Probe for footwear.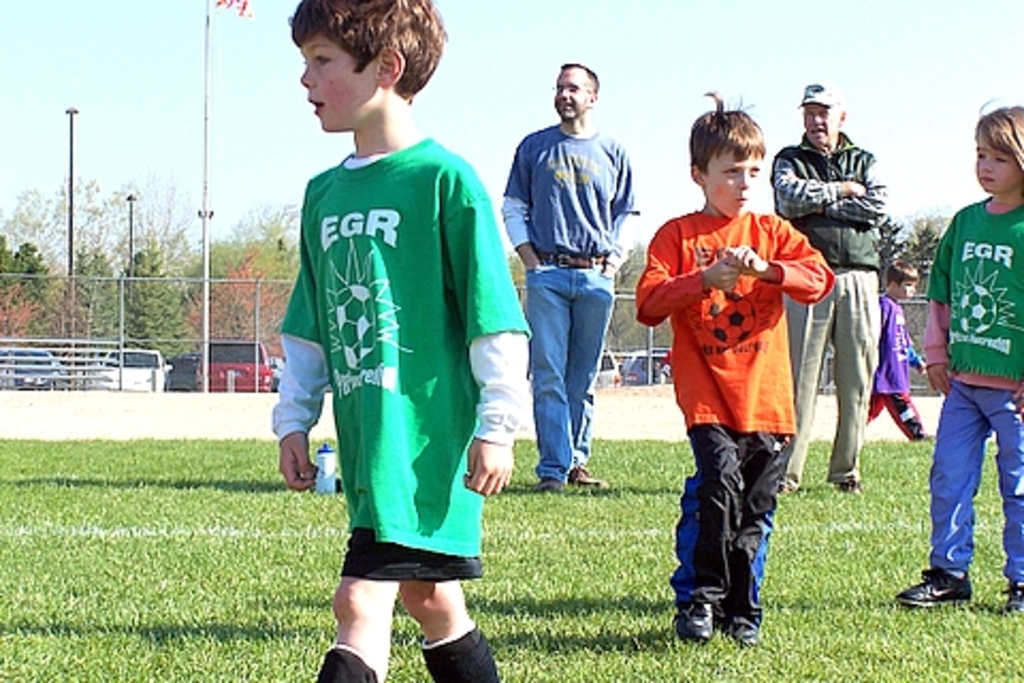
Probe result: locate(535, 474, 565, 493).
